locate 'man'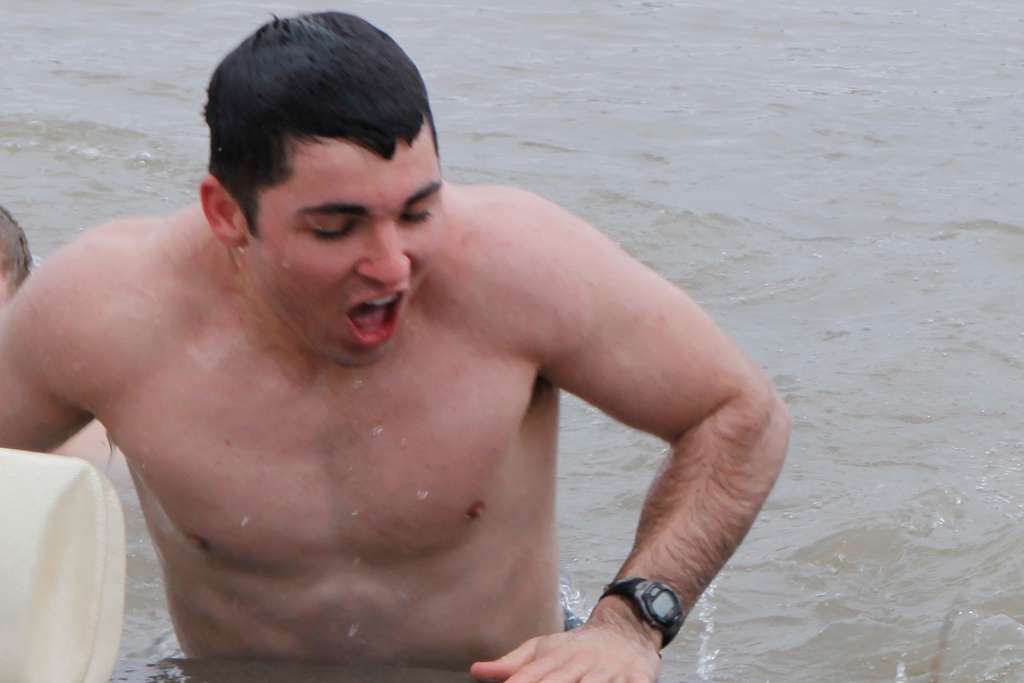
Rect(0, 0, 806, 682)
